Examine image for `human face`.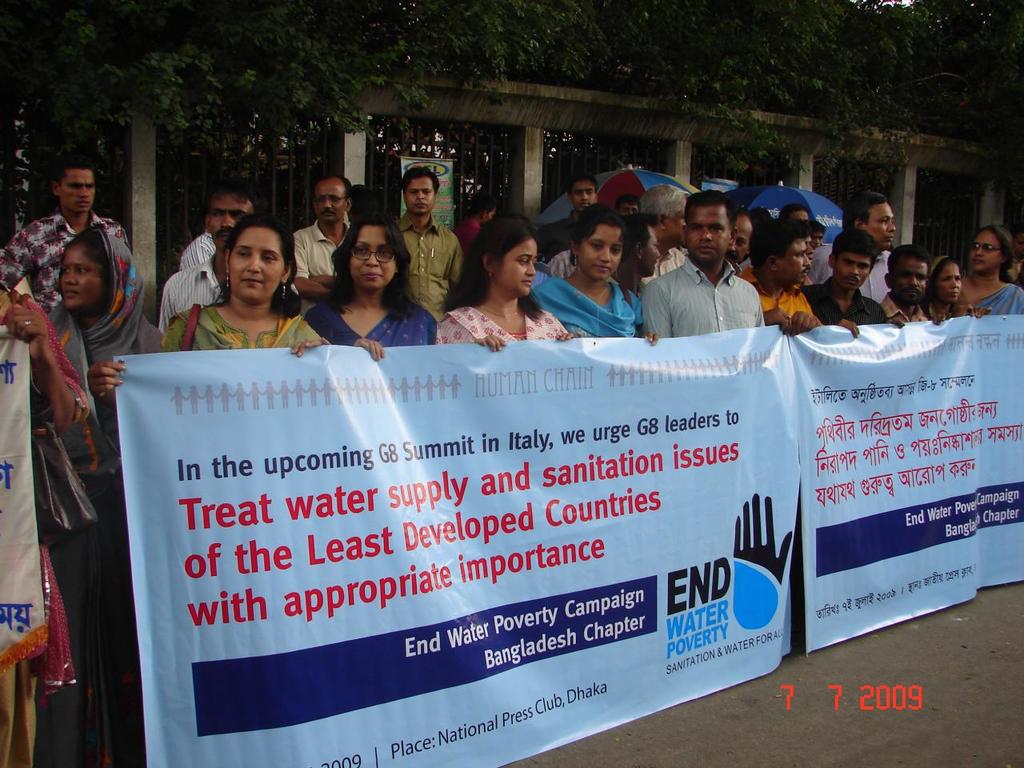
Examination result: {"left": 315, "top": 183, "right": 349, "bottom": 223}.
